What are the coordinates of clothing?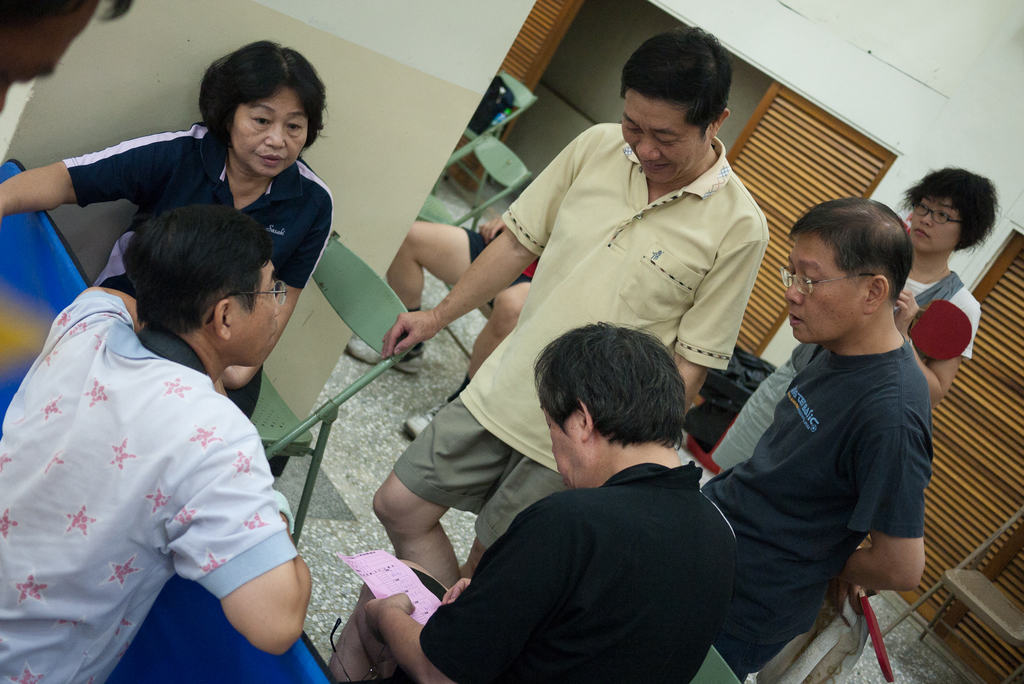
(697, 271, 979, 481).
